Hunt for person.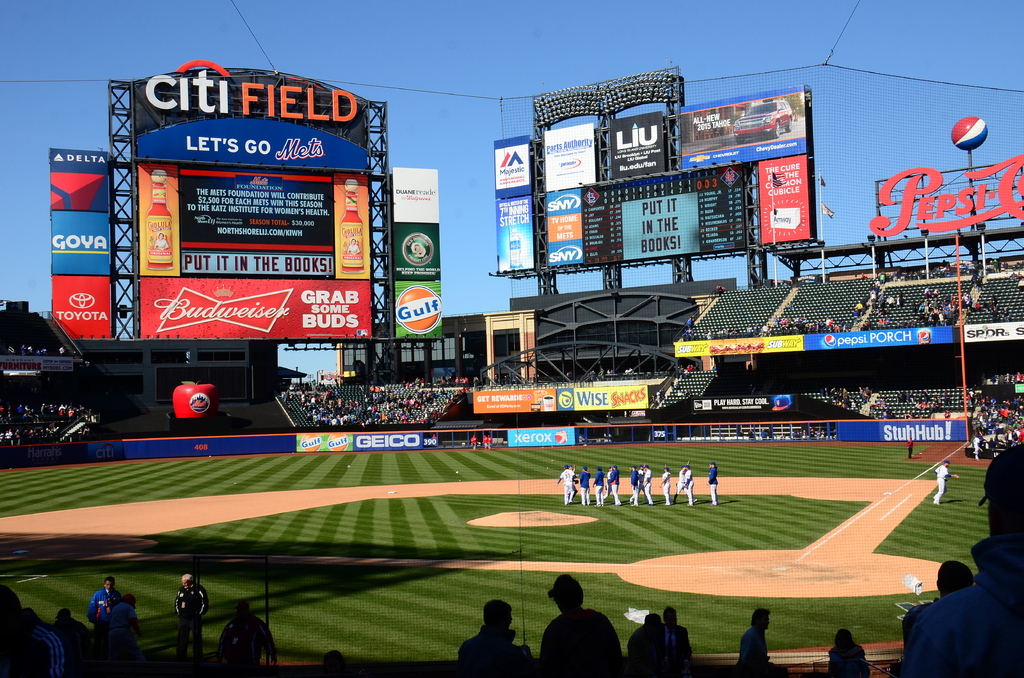
Hunted down at box=[685, 317, 691, 326].
